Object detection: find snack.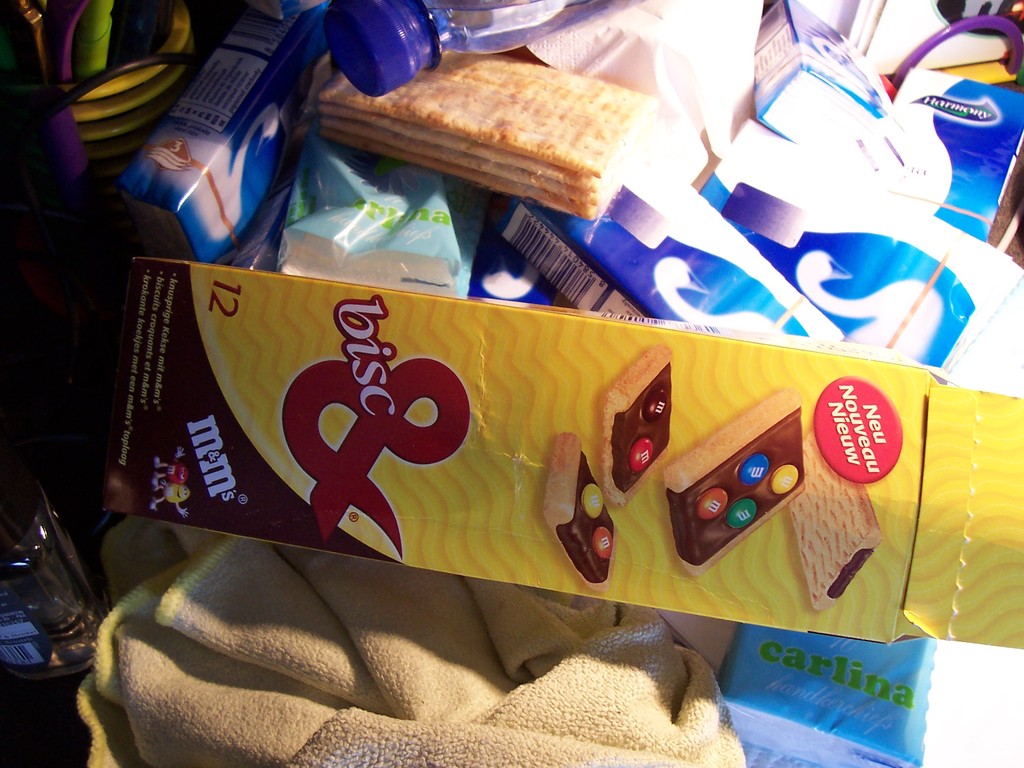
bbox(665, 388, 805, 580).
